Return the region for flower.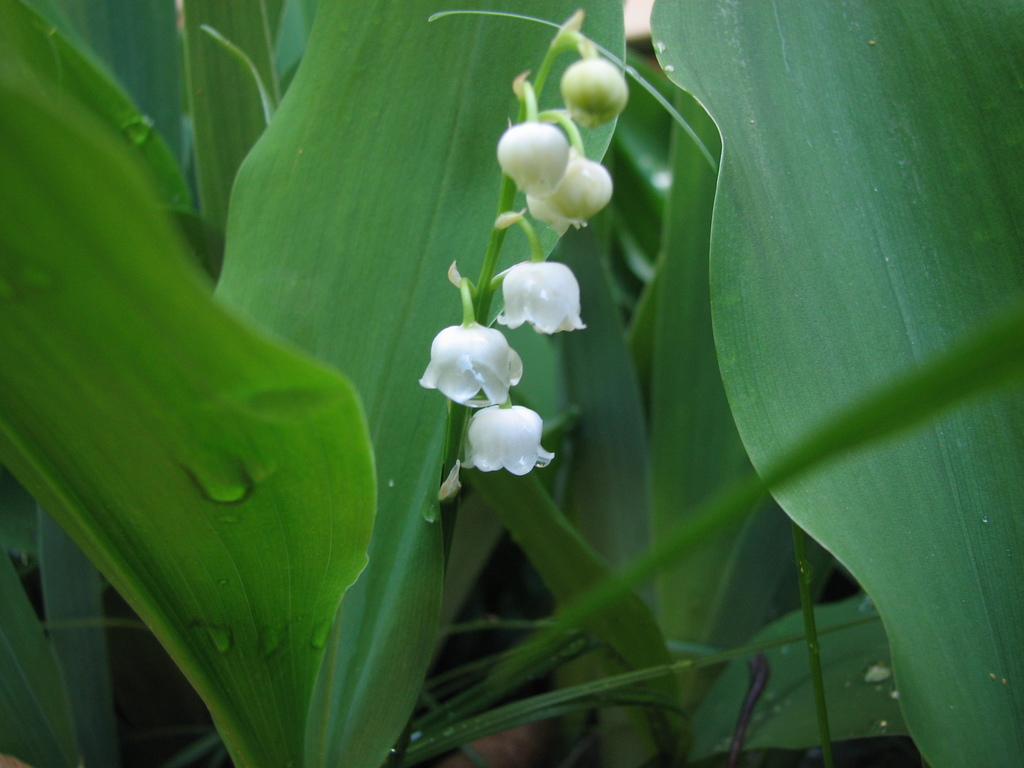
locate(526, 156, 612, 232).
